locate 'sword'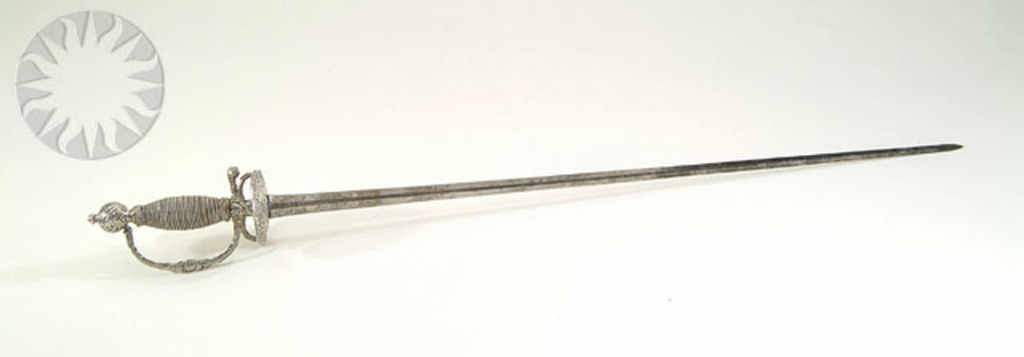
pyautogui.locateOnScreen(86, 141, 962, 274)
